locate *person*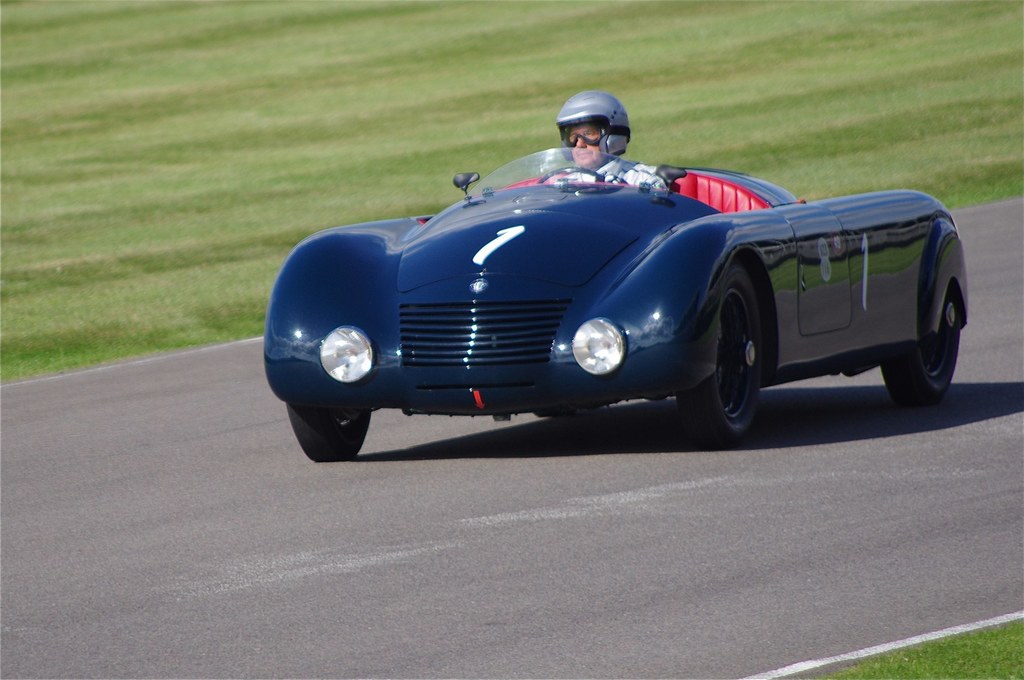
[549,85,653,191]
